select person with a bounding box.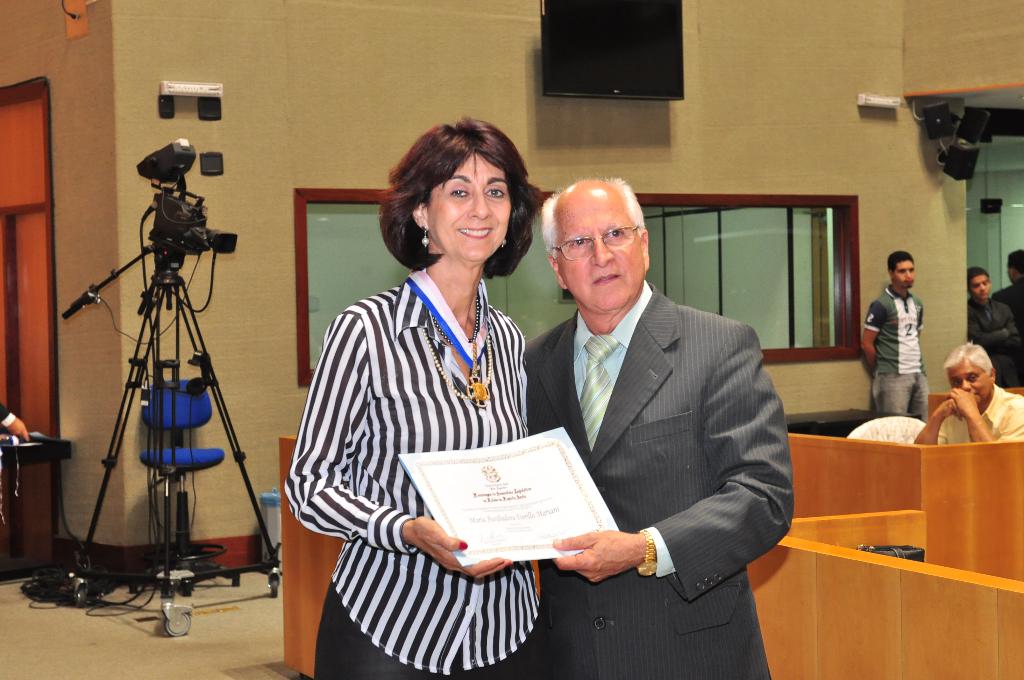
locate(913, 344, 1023, 448).
